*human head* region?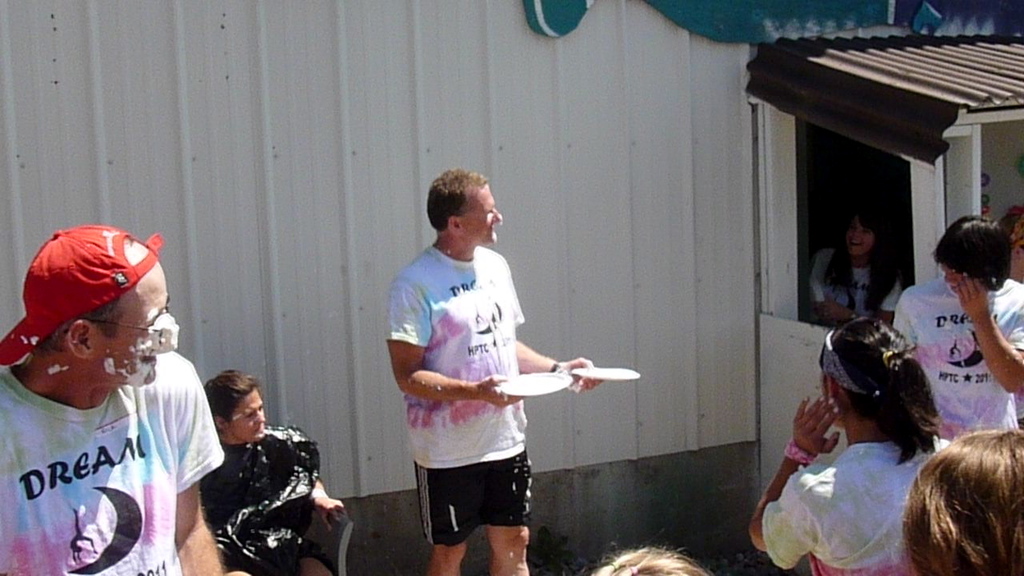
box(836, 212, 889, 265)
